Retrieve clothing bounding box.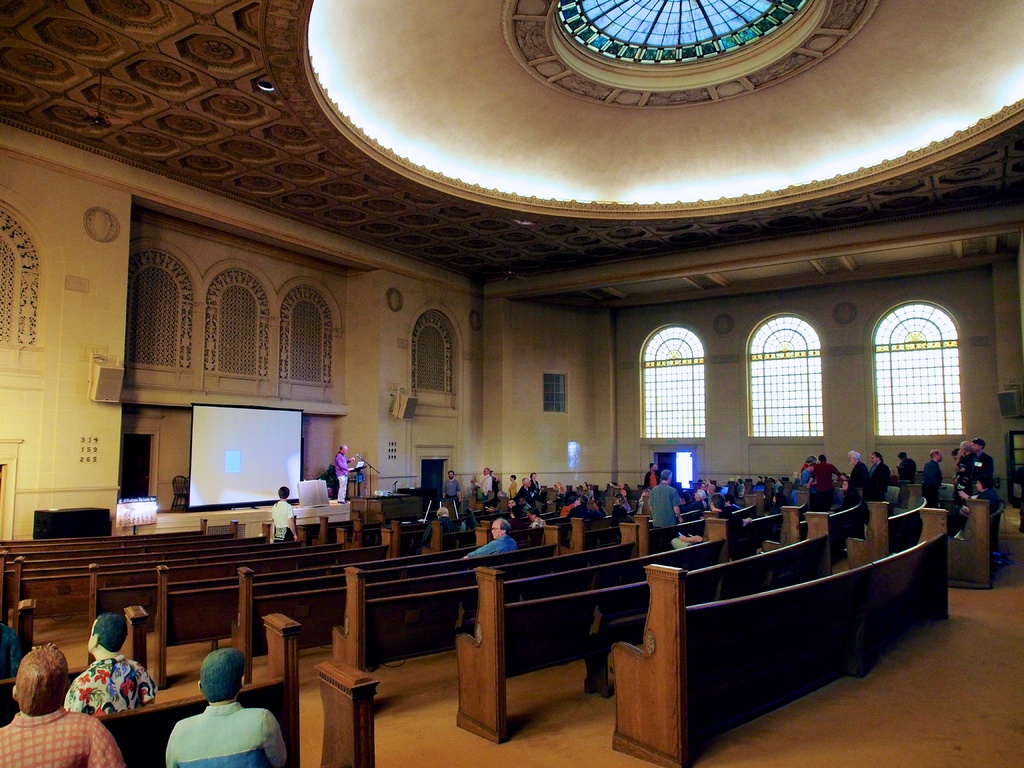
Bounding box: [979, 450, 993, 488].
